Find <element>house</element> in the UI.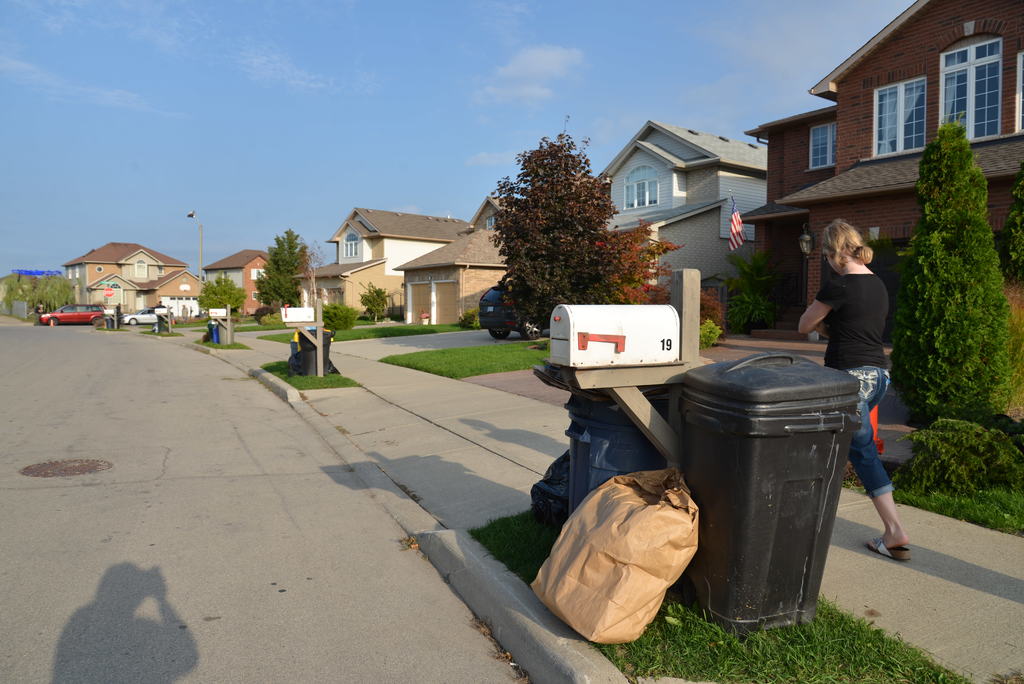
UI element at [left=735, top=3, right=1023, bottom=273].
